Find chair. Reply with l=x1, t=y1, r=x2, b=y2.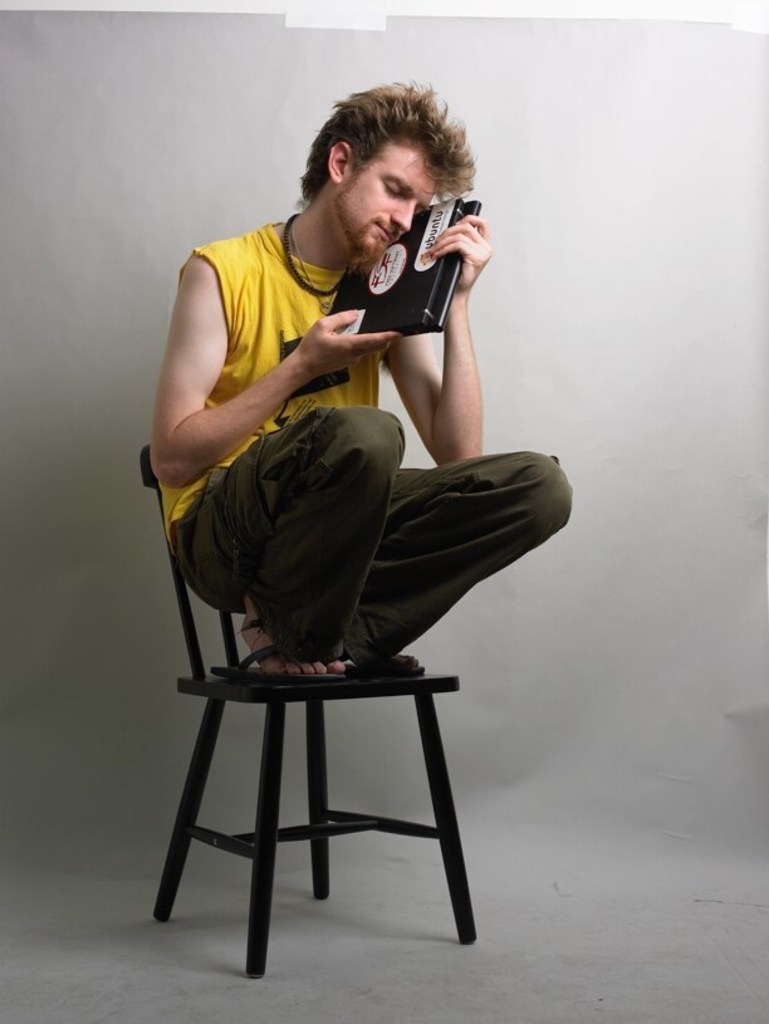
l=148, t=437, r=484, b=998.
